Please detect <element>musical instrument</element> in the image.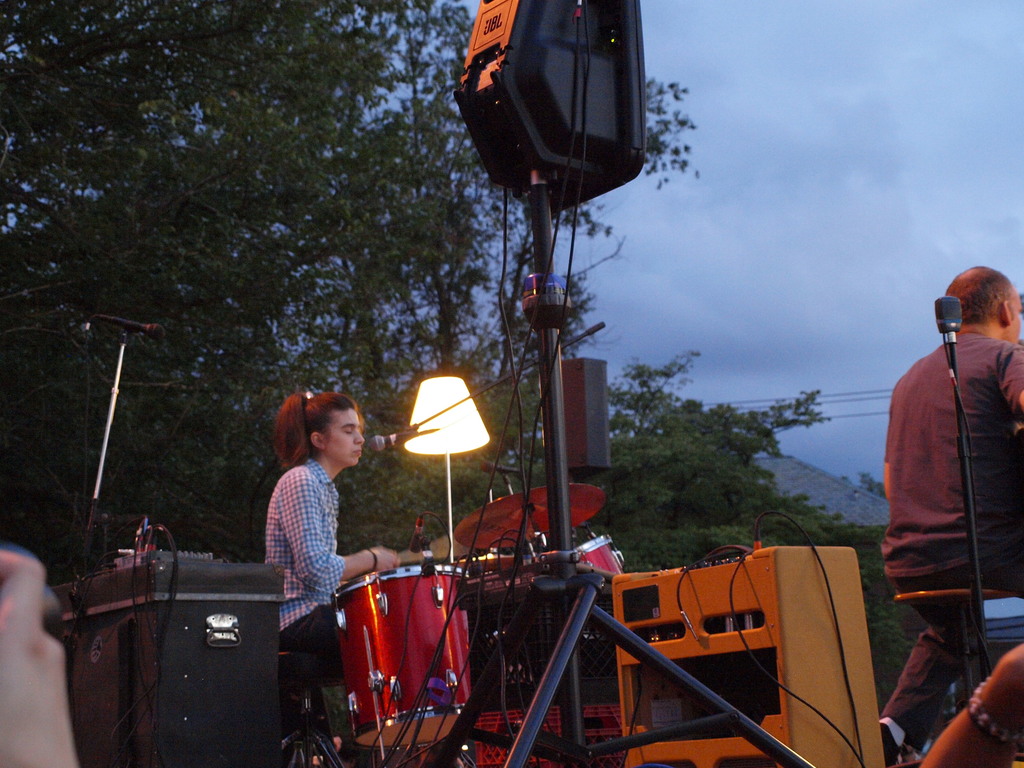
left=446, top=484, right=636, bottom=588.
